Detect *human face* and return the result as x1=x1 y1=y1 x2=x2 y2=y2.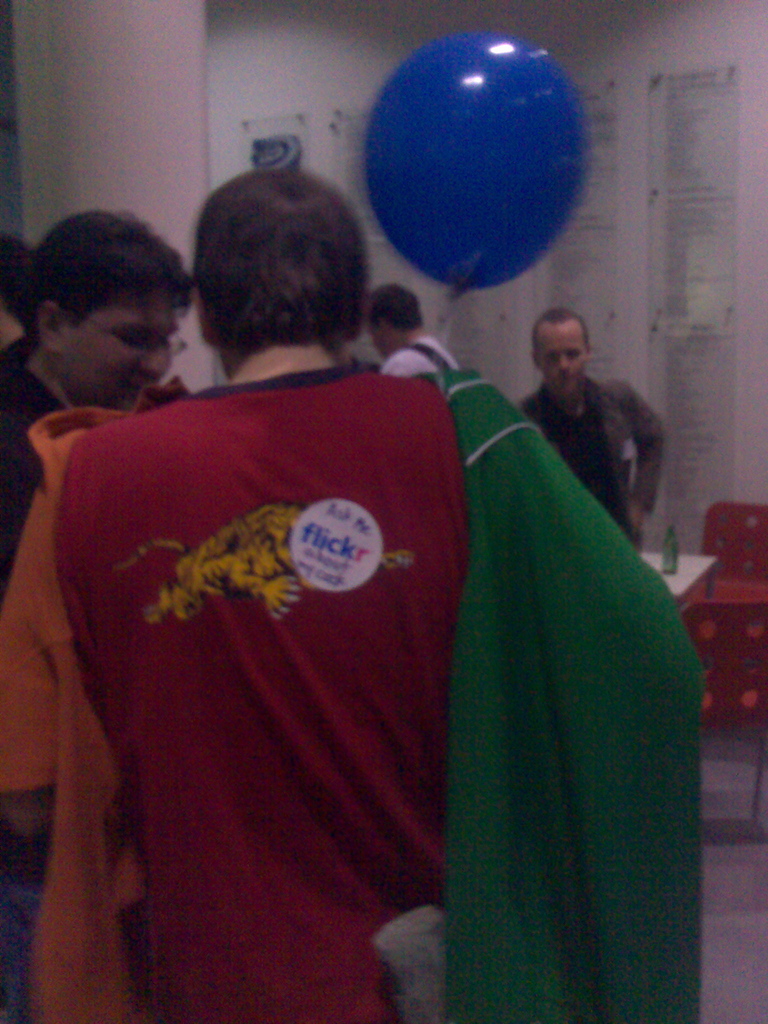
x1=53 y1=311 x2=183 y2=412.
